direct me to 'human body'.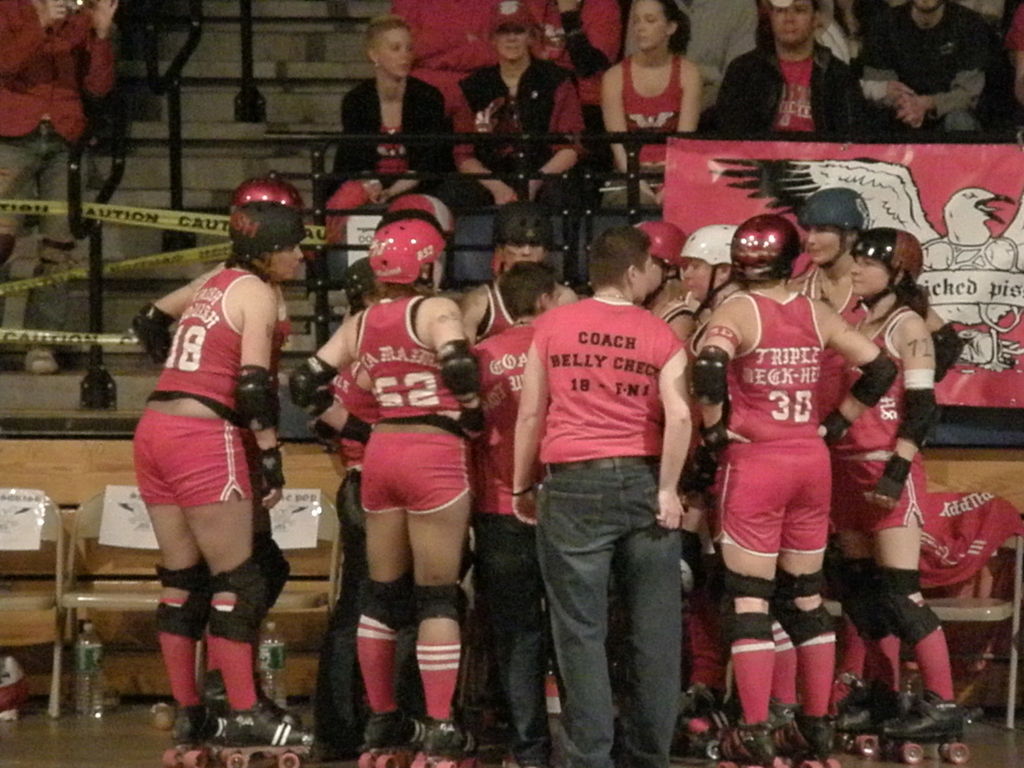
Direction: 465, 308, 549, 767.
